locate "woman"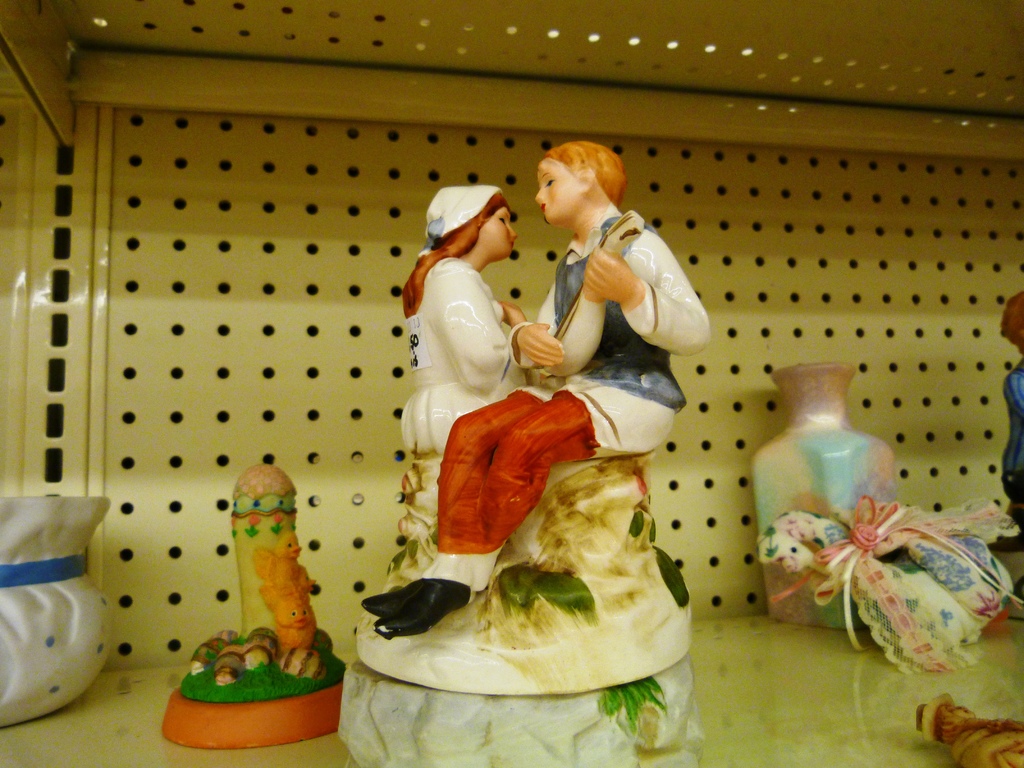
select_region(403, 185, 532, 452)
